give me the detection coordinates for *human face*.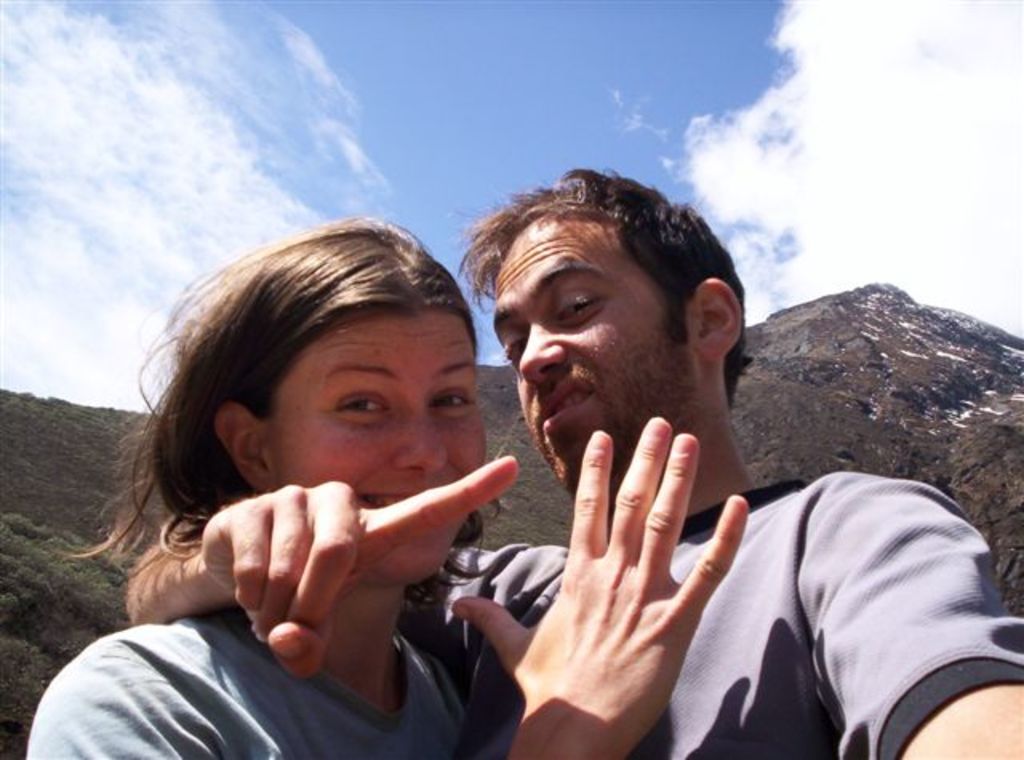
[493, 213, 698, 496].
